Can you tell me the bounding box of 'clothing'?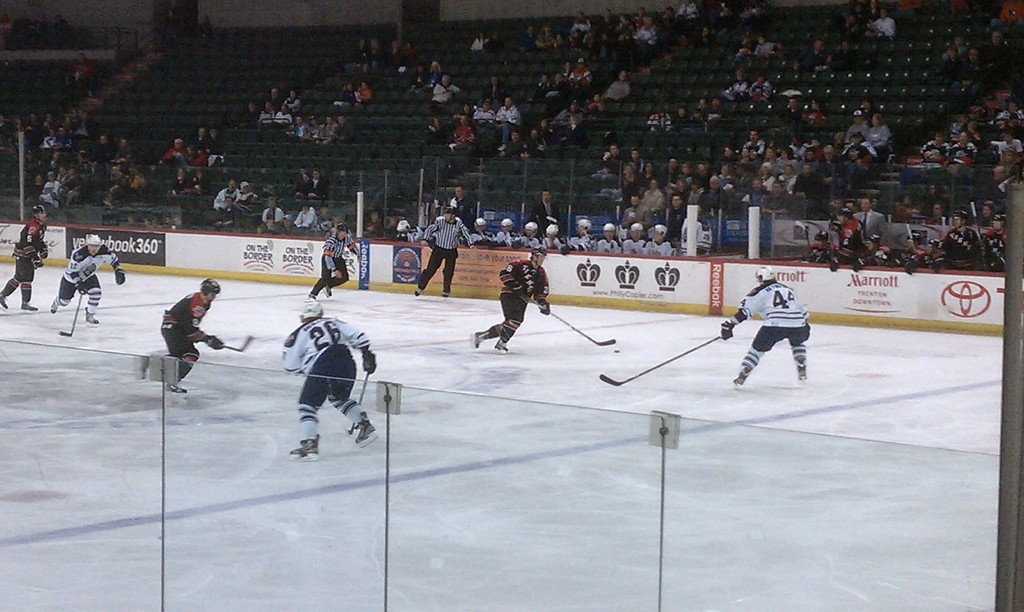
(311,232,350,303).
